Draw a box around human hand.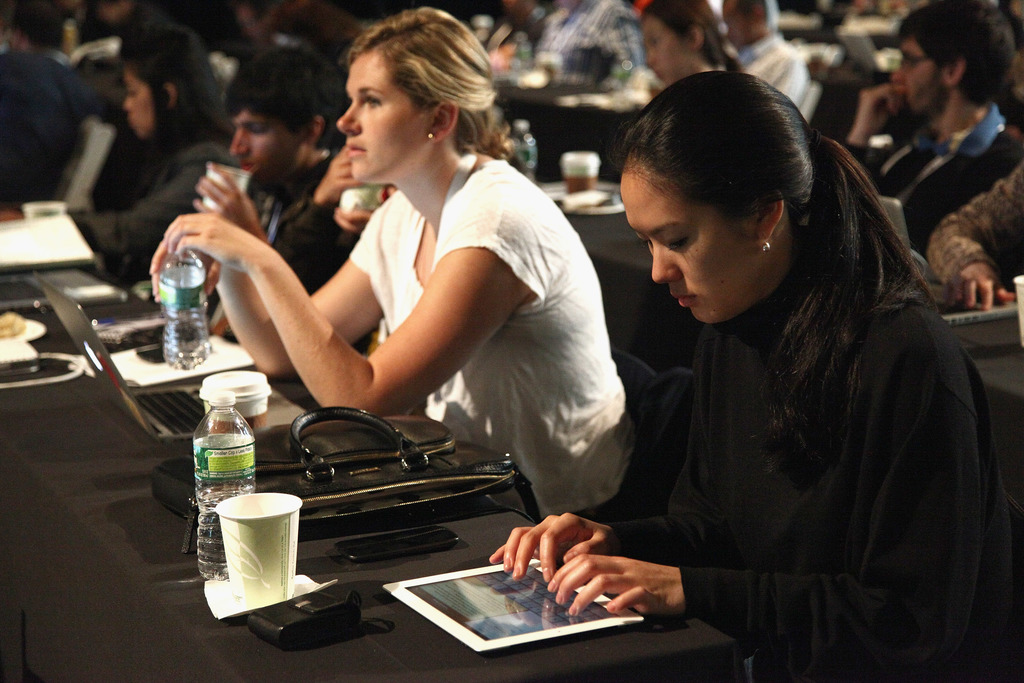
x1=161, y1=211, x2=274, y2=272.
